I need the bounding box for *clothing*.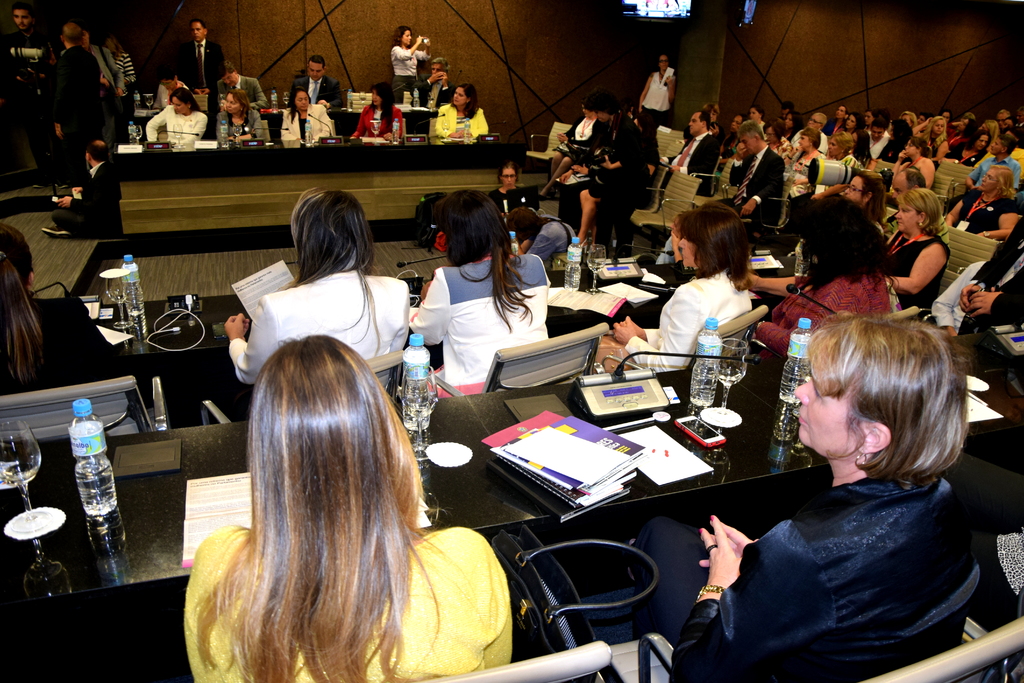
Here it is: 90,46,120,159.
